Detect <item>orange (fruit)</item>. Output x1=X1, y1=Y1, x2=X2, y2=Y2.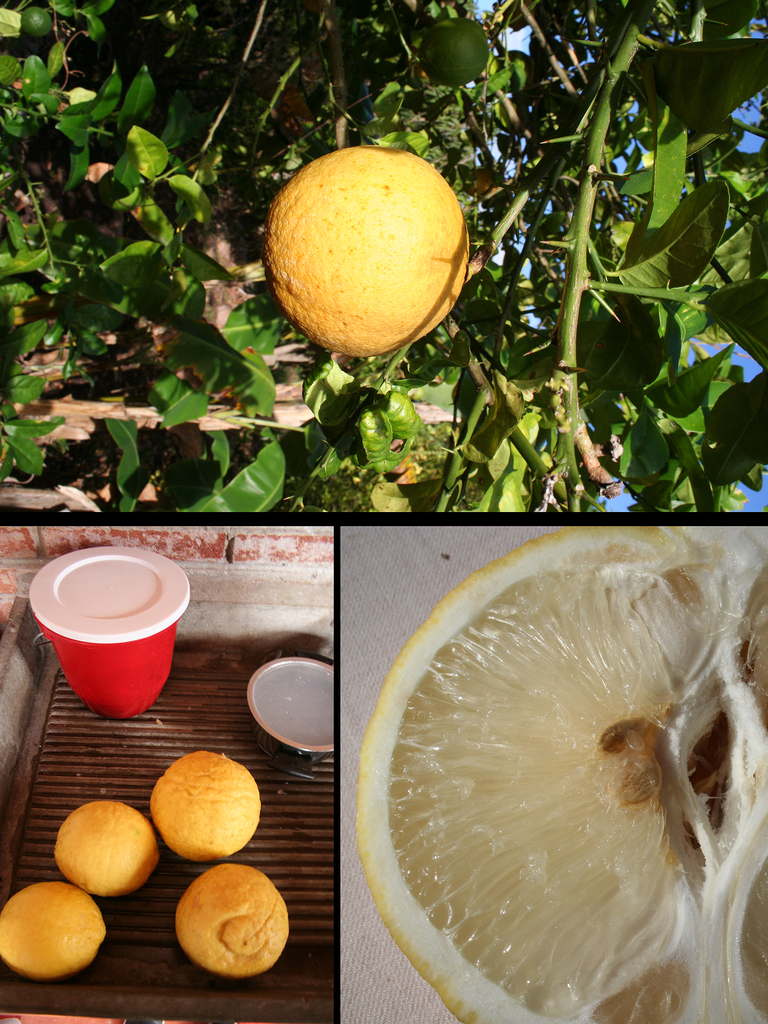
x1=179, y1=860, x2=282, y2=977.
